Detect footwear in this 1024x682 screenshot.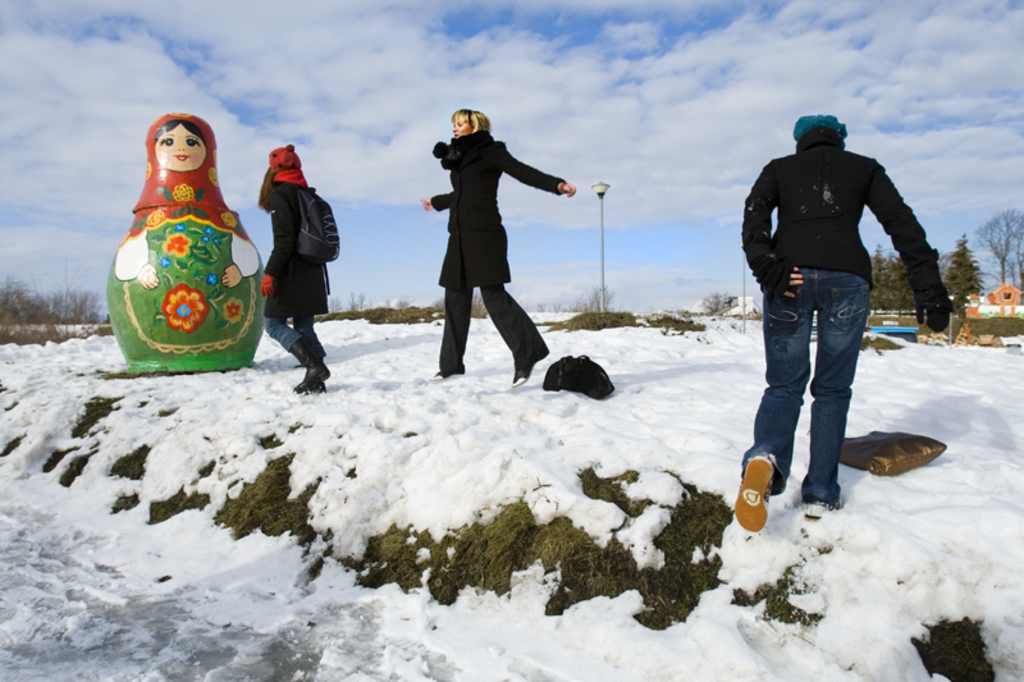
Detection: box(509, 342, 550, 385).
